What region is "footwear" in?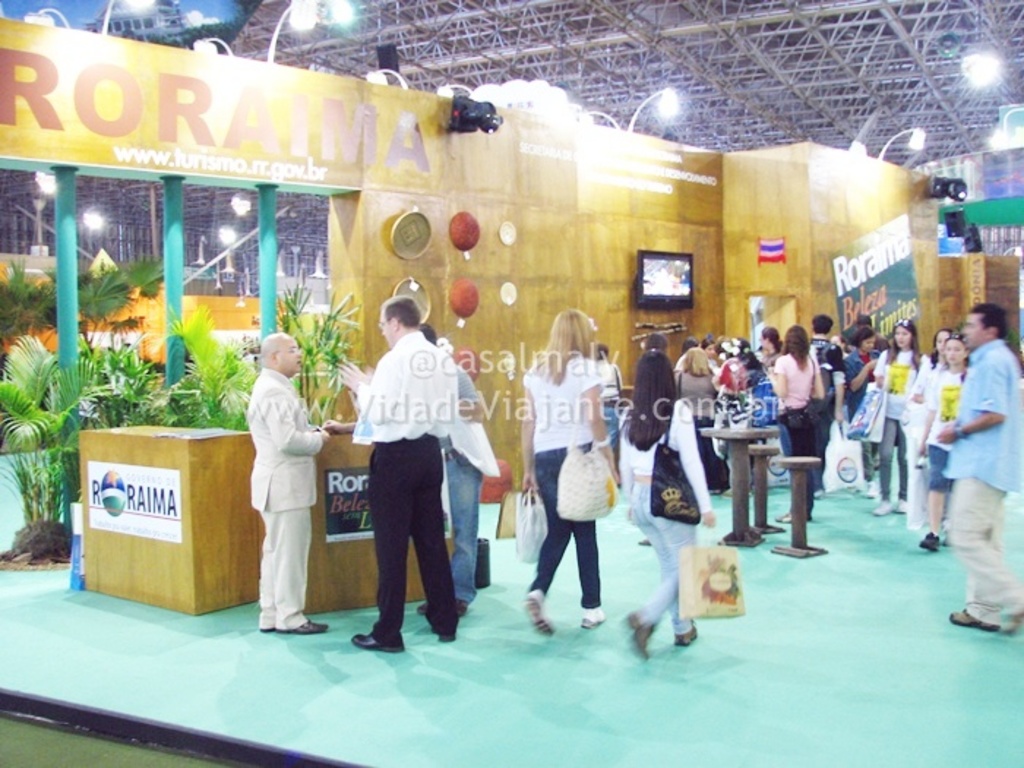
BBox(418, 598, 468, 614).
